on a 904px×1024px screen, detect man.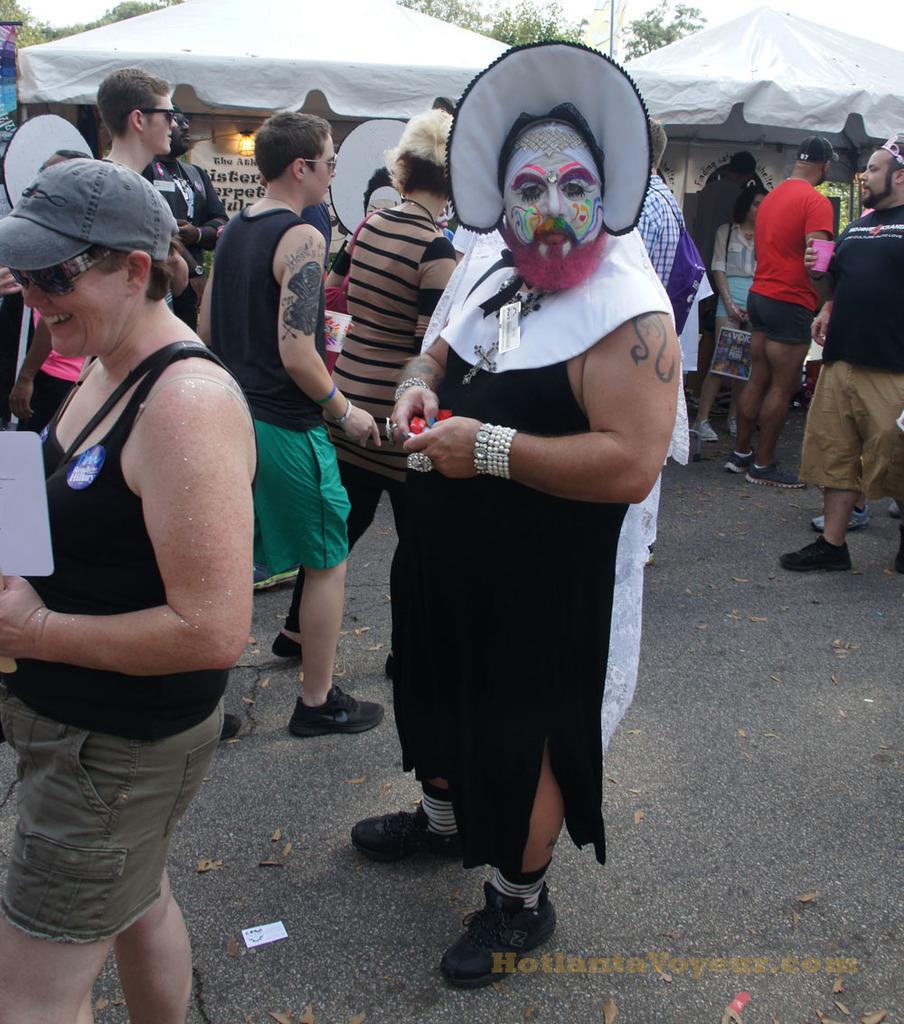
bbox(97, 68, 241, 747).
